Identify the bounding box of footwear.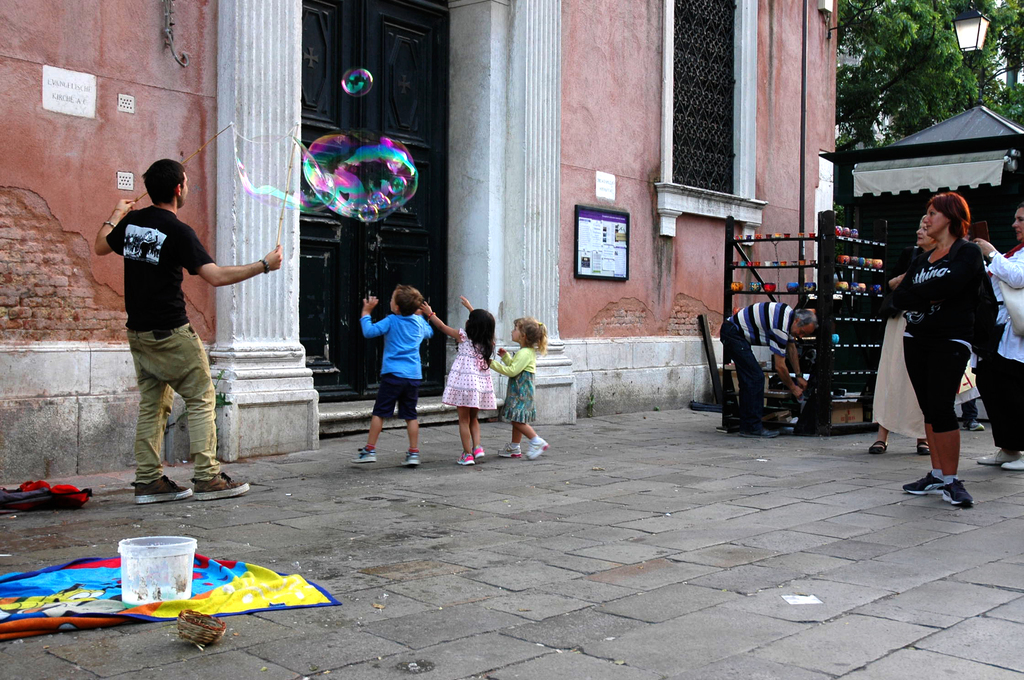
x1=468, y1=445, x2=486, y2=461.
